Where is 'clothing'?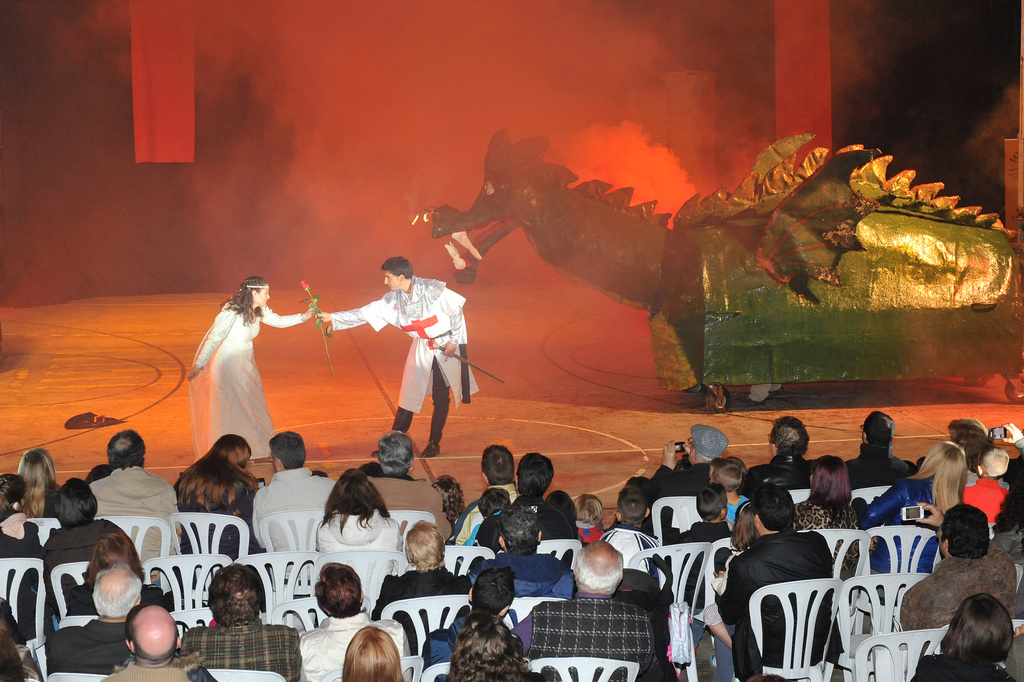
[44,624,130,674].
